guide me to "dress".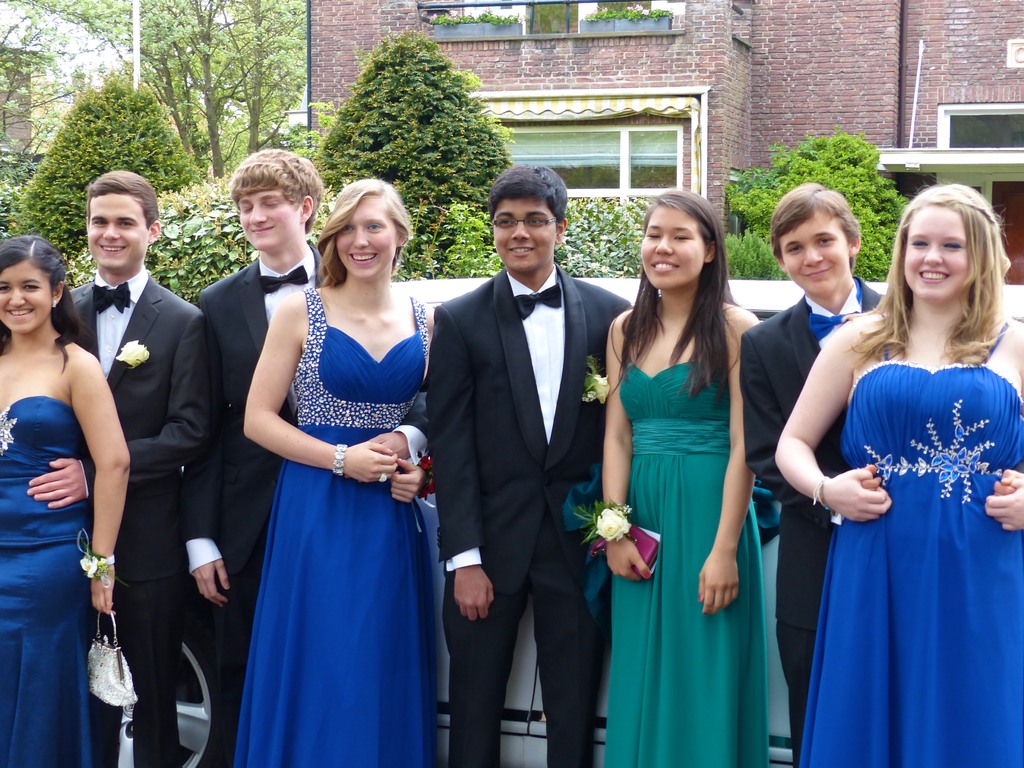
Guidance: left=234, top=284, right=427, bottom=767.
